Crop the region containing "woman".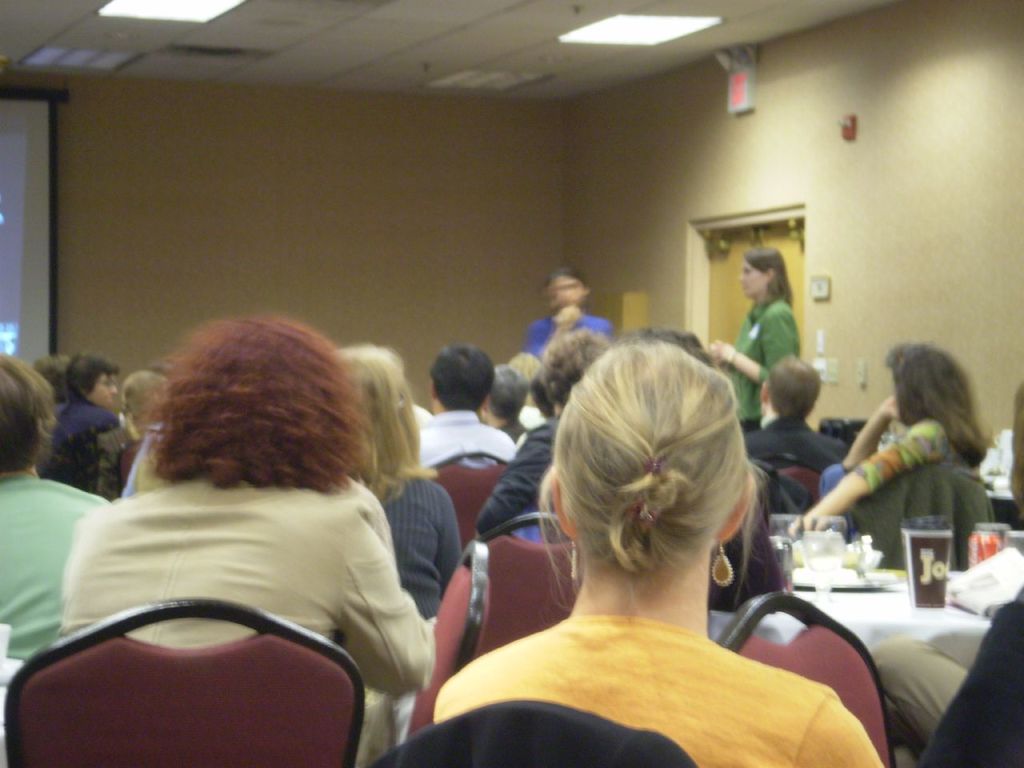
Crop region: crop(706, 246, 806, 430).
